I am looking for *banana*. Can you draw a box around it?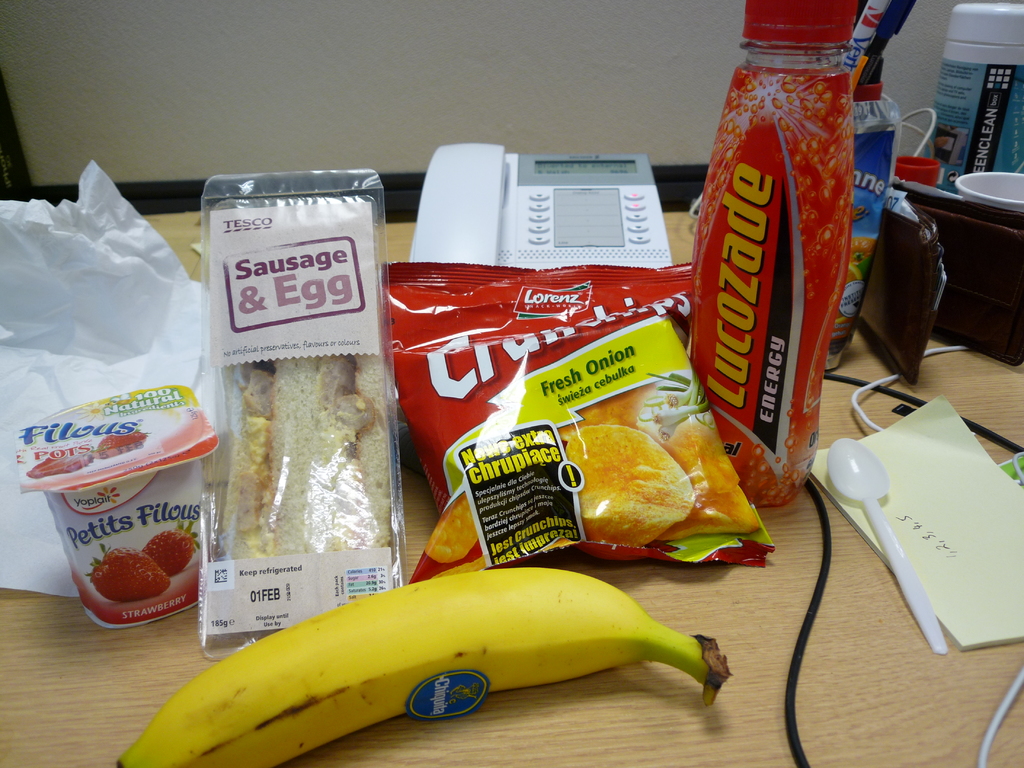
Sure, the bounding box is rect(113, 568, 733, 767).
